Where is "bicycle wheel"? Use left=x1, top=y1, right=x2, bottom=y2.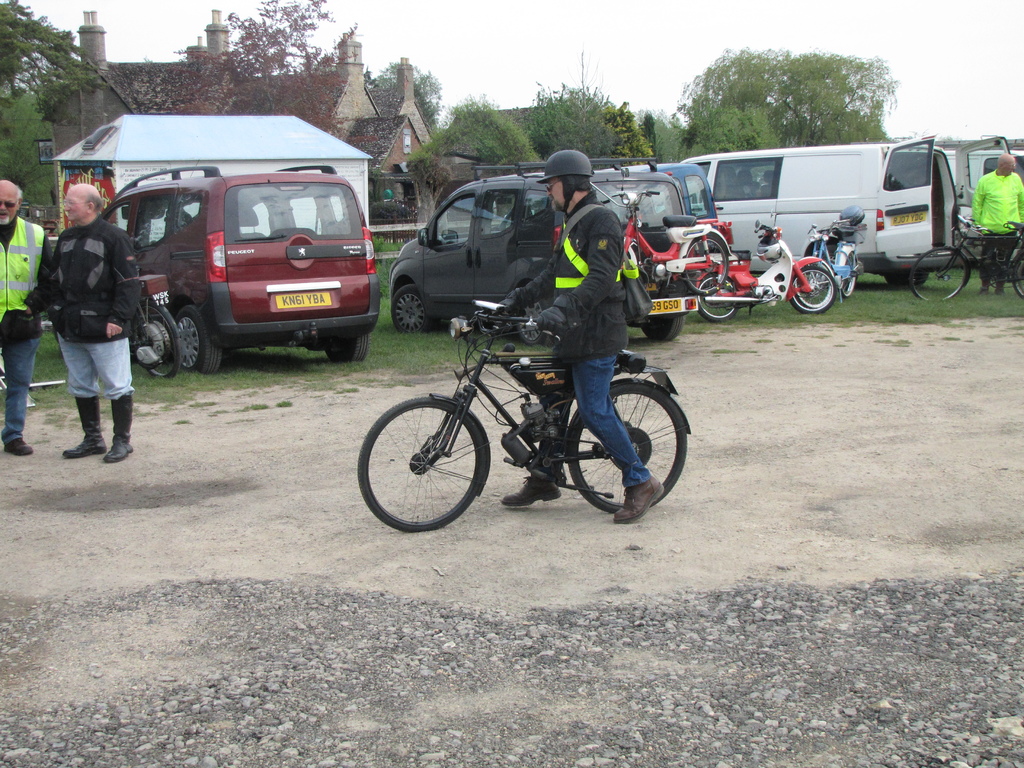
left=908, top=246, right=969, bottom=302.
